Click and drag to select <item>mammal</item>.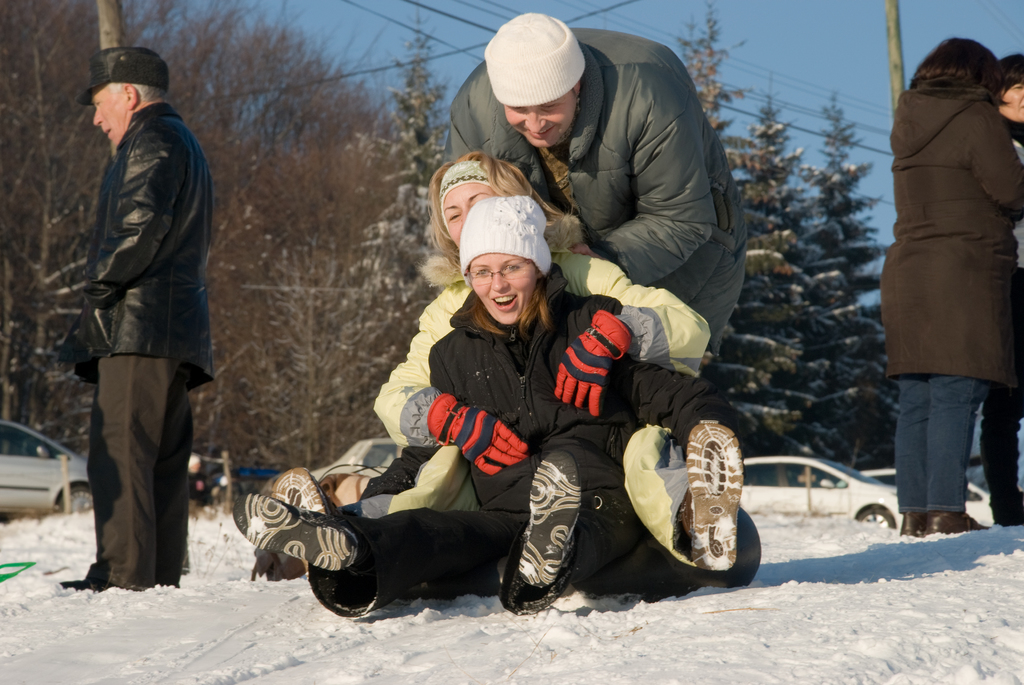
Selection: {"left": 443, "top": 11, "right": 753, "bottom": 375}.
